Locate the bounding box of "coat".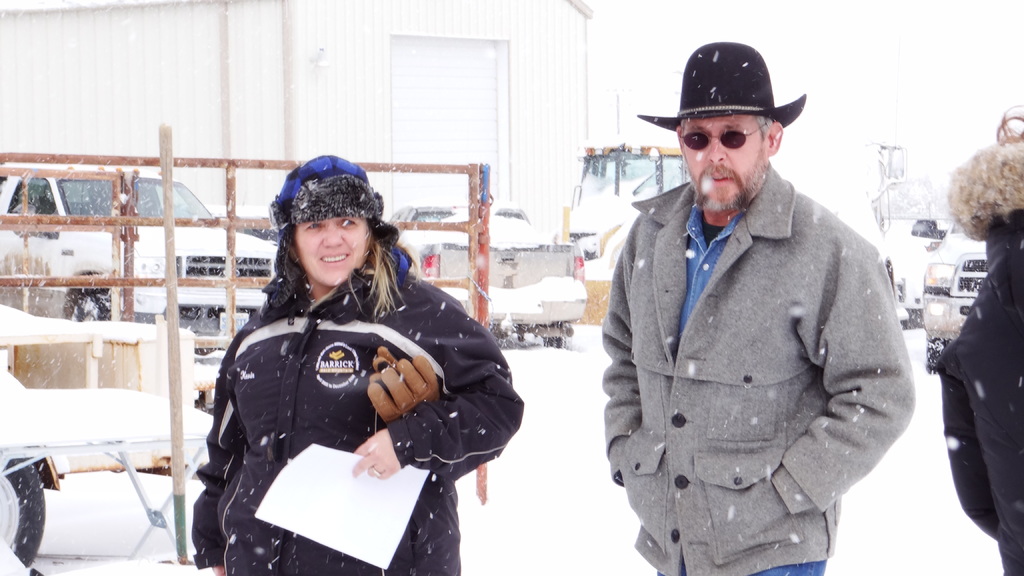
Bounding box: box(621, 116, 921, 561).
